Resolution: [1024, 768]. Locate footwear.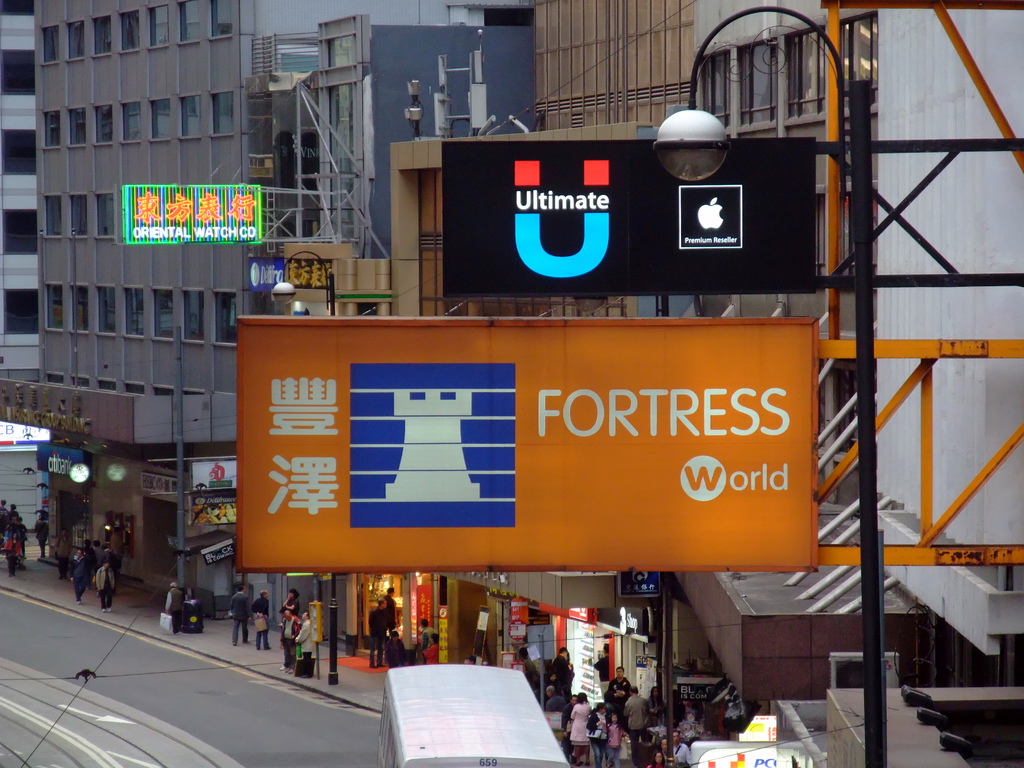
BBox(243, 638, 250, 644).
